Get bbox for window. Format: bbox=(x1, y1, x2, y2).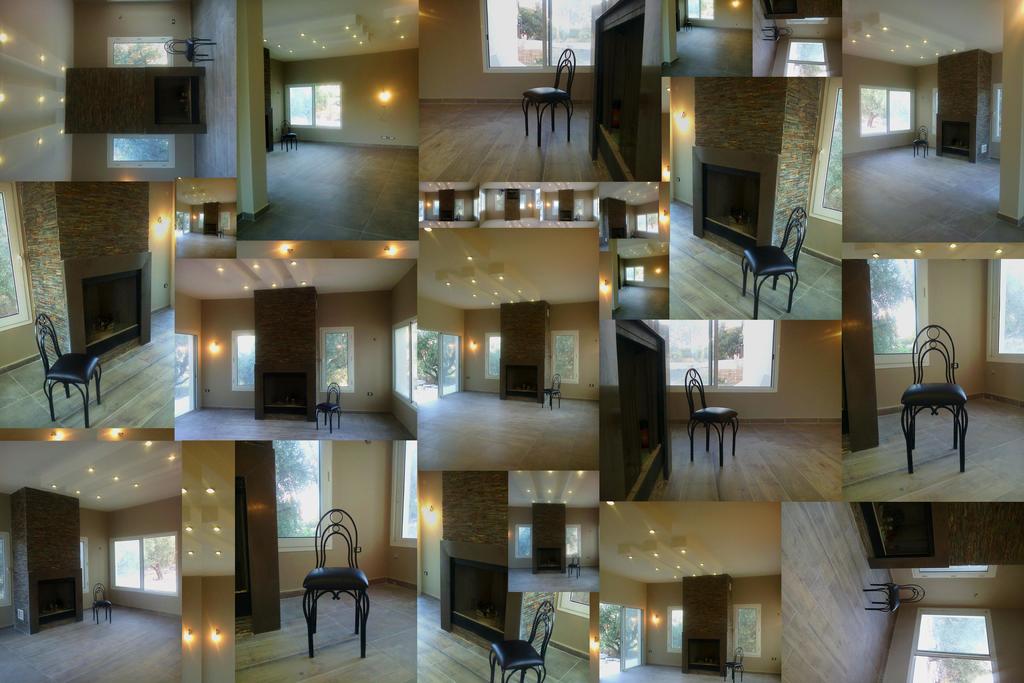
bbox=(994, 81, 1007, 136).
